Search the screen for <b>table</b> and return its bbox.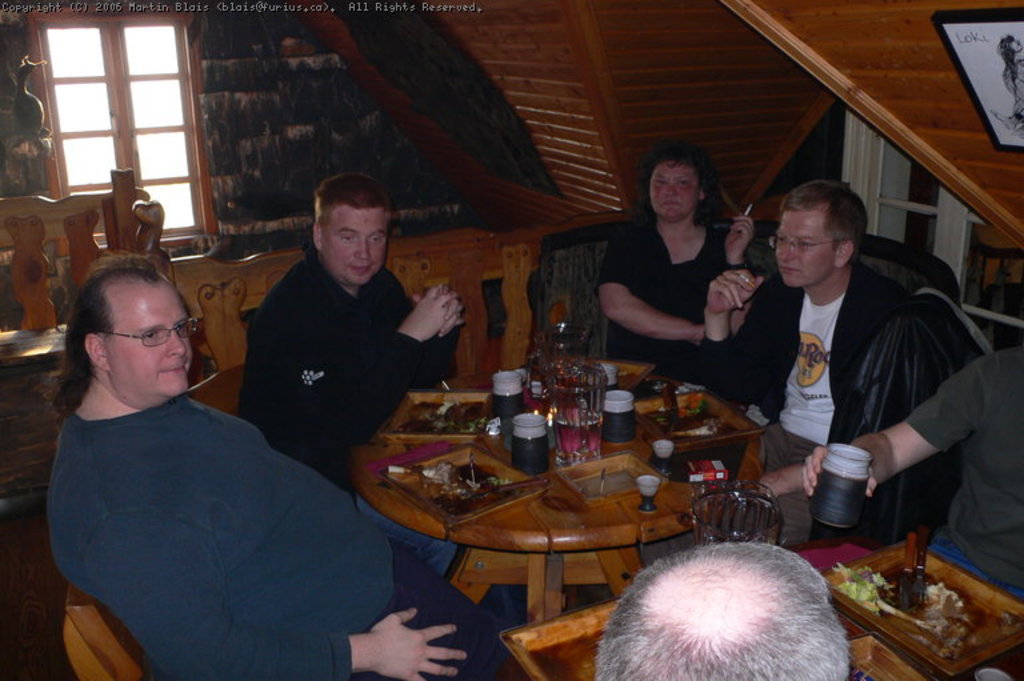
Found: <box>359,372,804,624</box>.
